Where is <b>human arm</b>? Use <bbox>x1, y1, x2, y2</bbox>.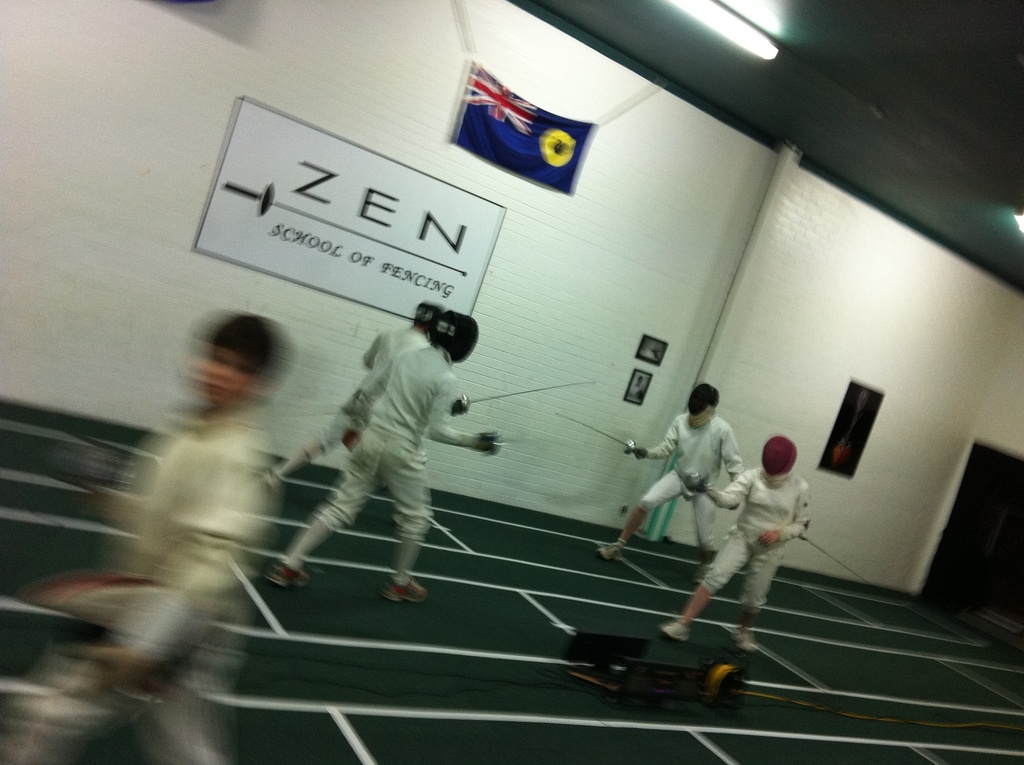
<bbox>755, 482, 814, 549</bbox>.
